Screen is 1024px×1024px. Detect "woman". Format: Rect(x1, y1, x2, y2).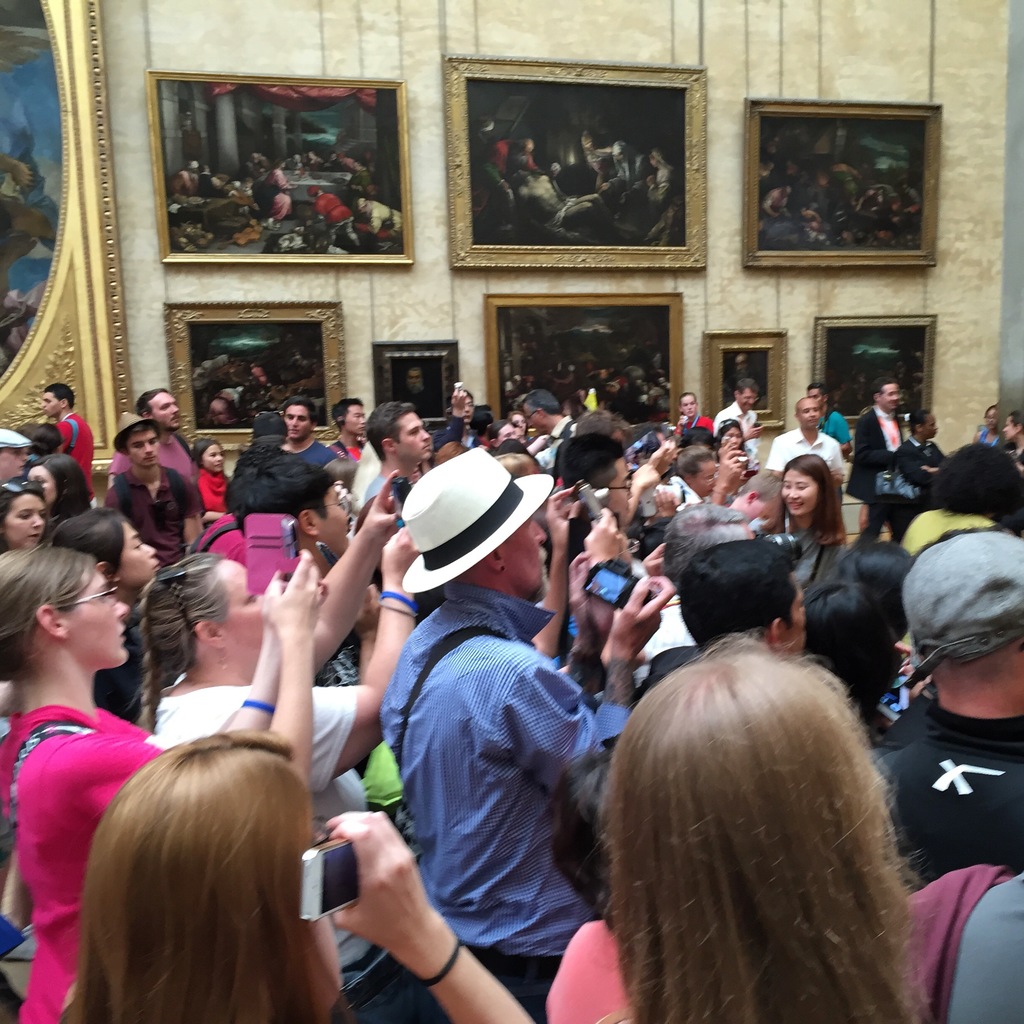
Rect(0, 475, 48, 554).
